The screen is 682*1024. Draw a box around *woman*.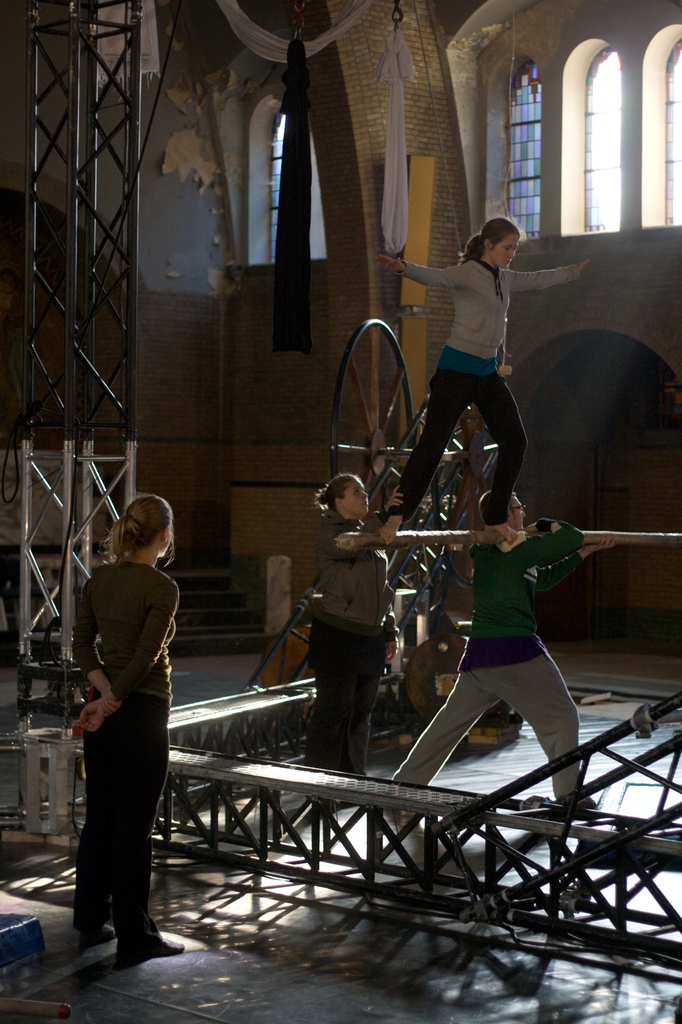
364/211/629/540.
